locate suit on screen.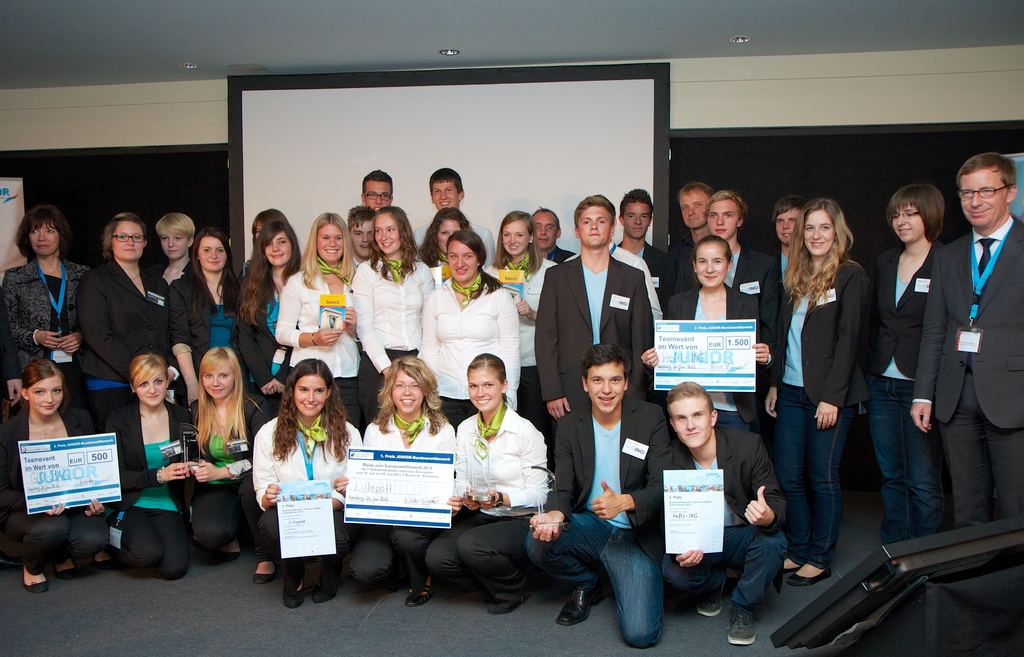
On screen at <region>770, 249, 868, 412</region>.
